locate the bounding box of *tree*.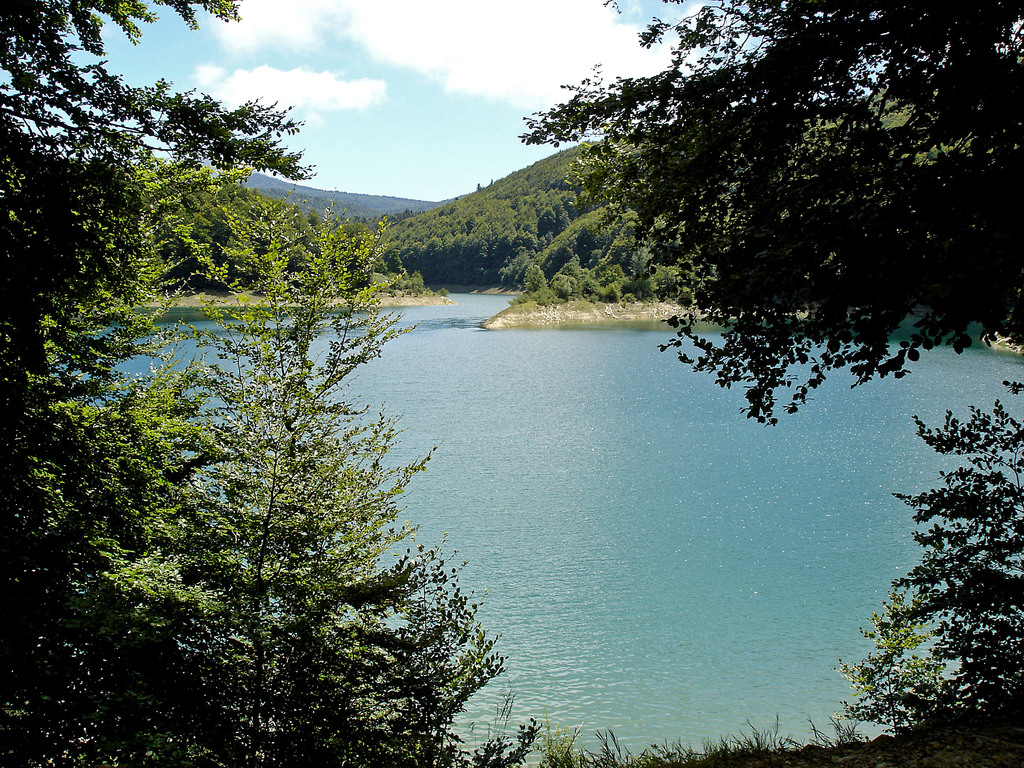
Bounding box: box(511, 133, 653, 253).
